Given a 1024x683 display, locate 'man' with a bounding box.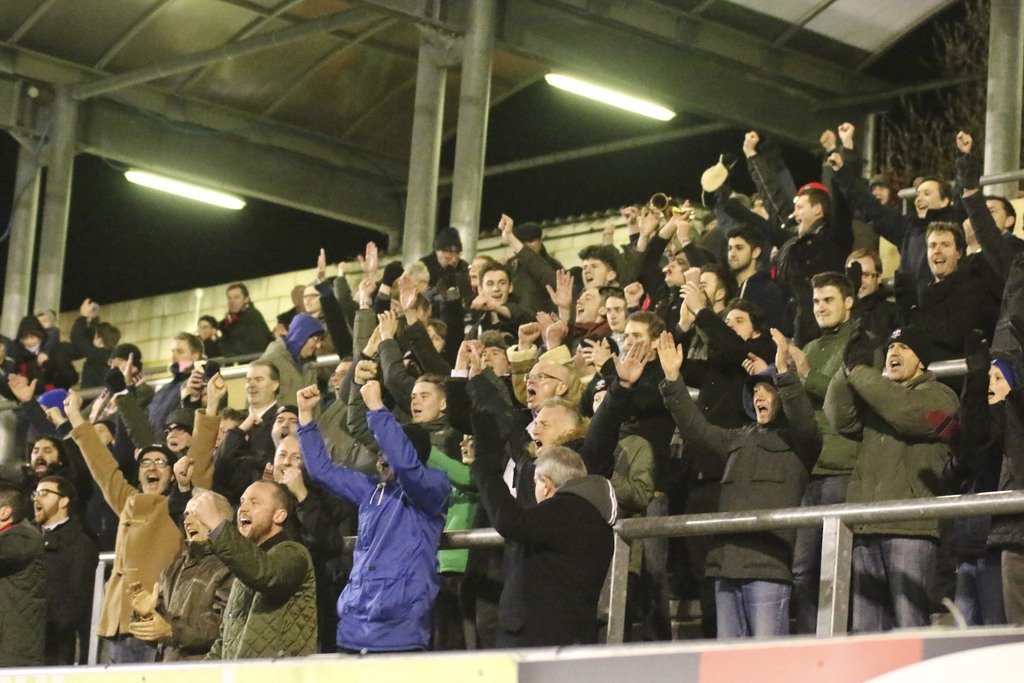
Located: crop(423, 229, 476, 308).
